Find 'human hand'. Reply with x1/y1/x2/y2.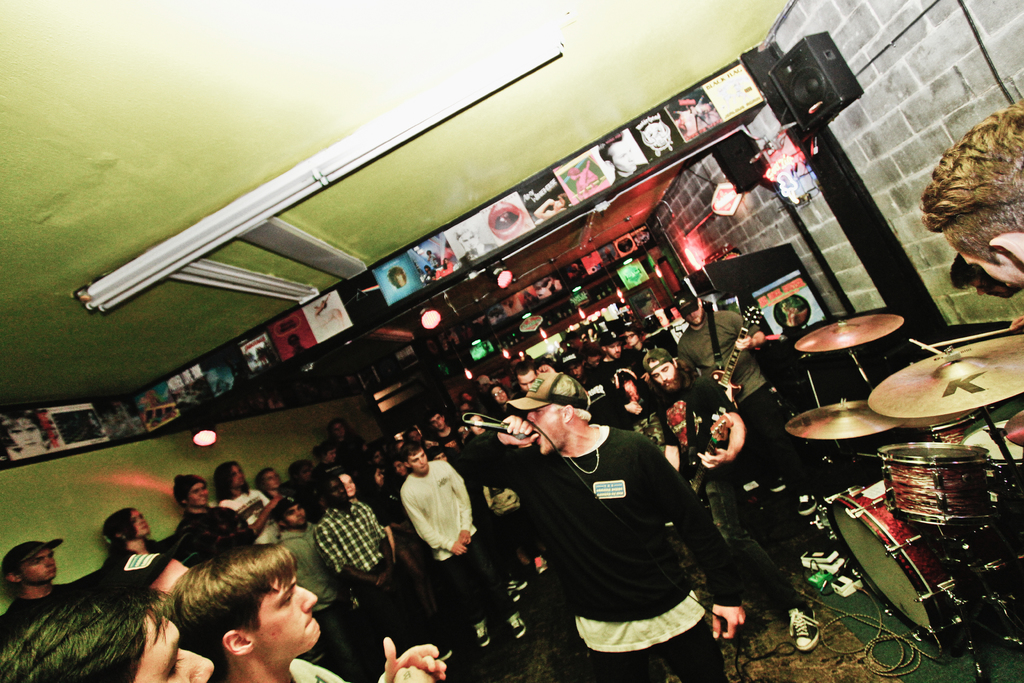
386/574/401/593.
